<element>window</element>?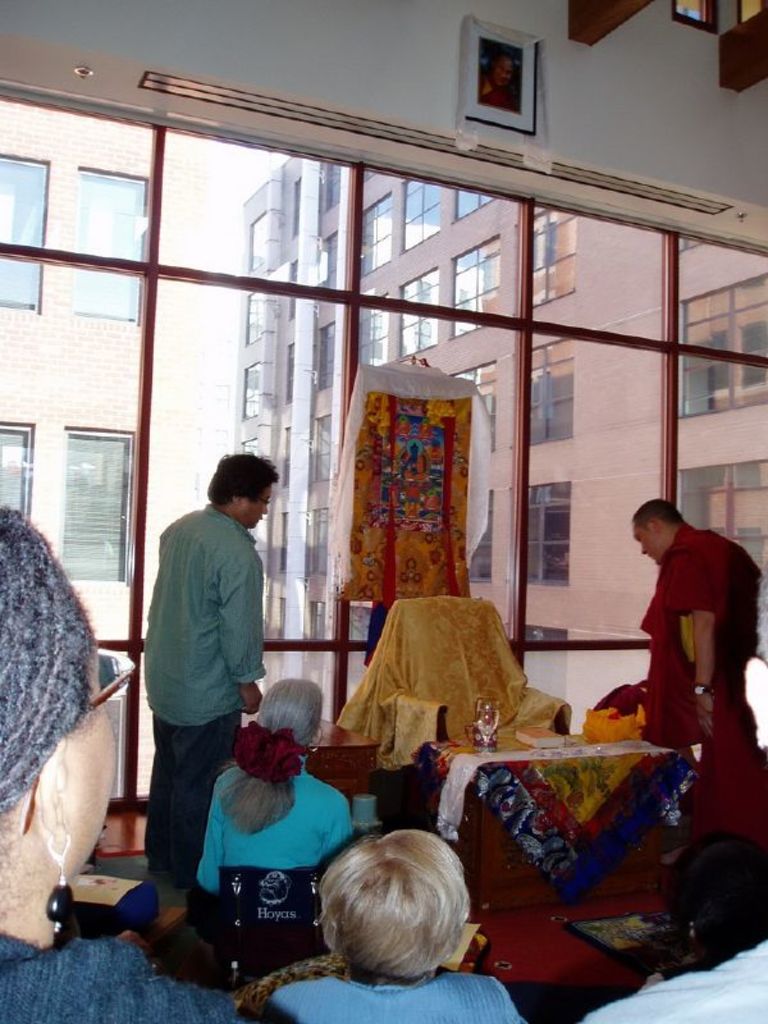
70,166,146,328
